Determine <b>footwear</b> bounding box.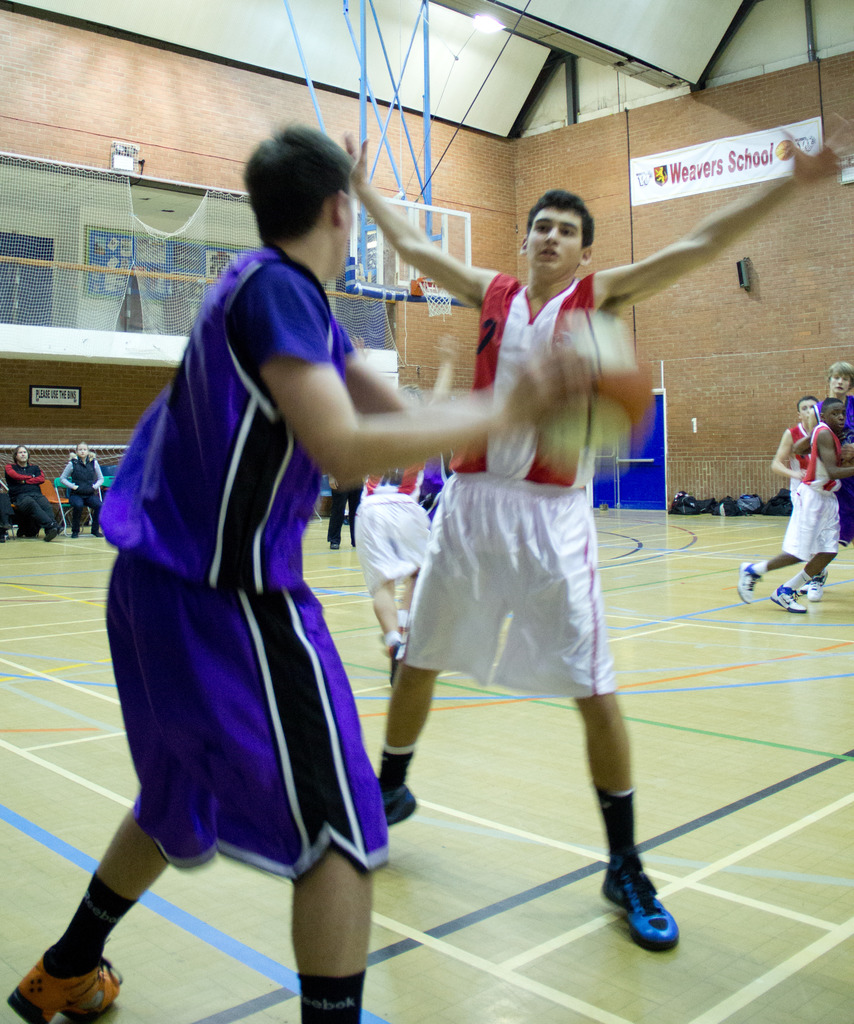
Determined: crop(803, 568, 828, 601).
